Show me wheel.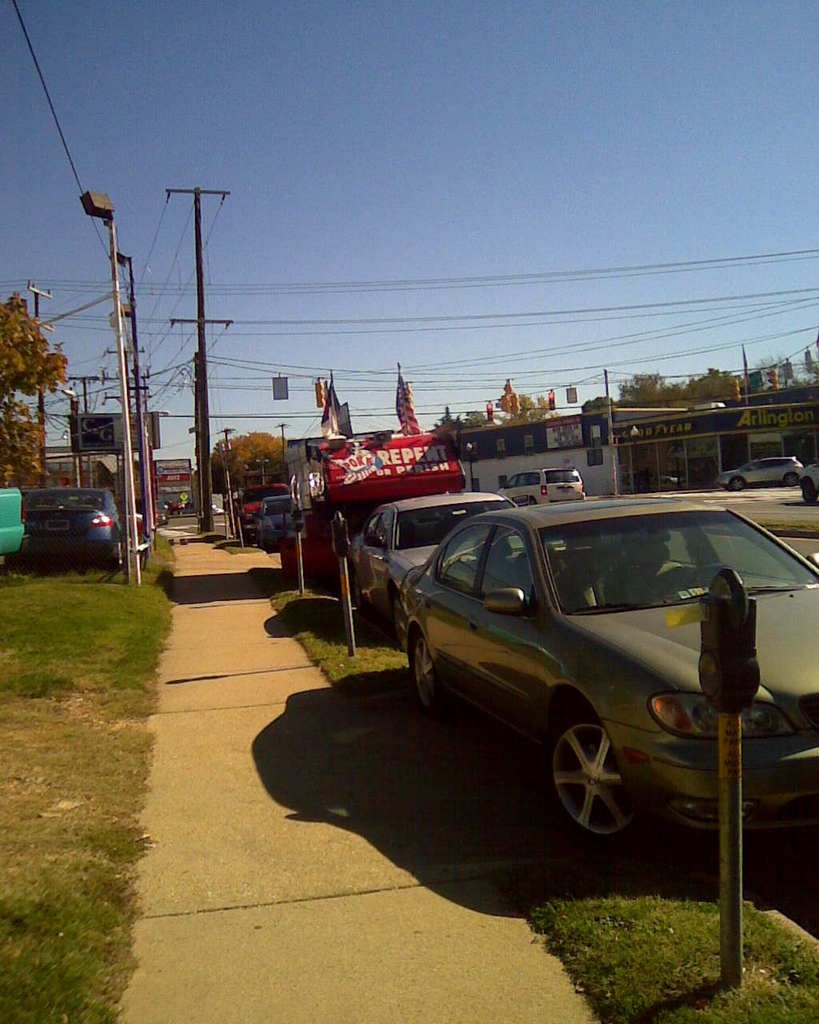
wheel is here: <region>729, 475, 744, 489</region>.
